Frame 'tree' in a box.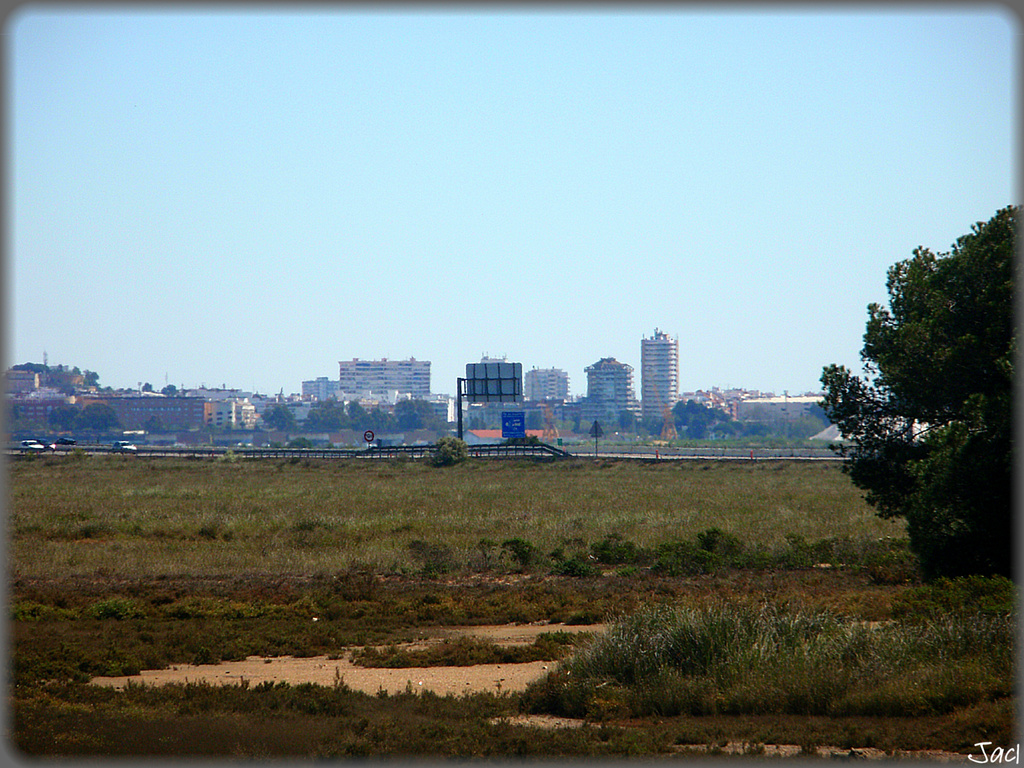
select_region(163, 384, 179, 398).
